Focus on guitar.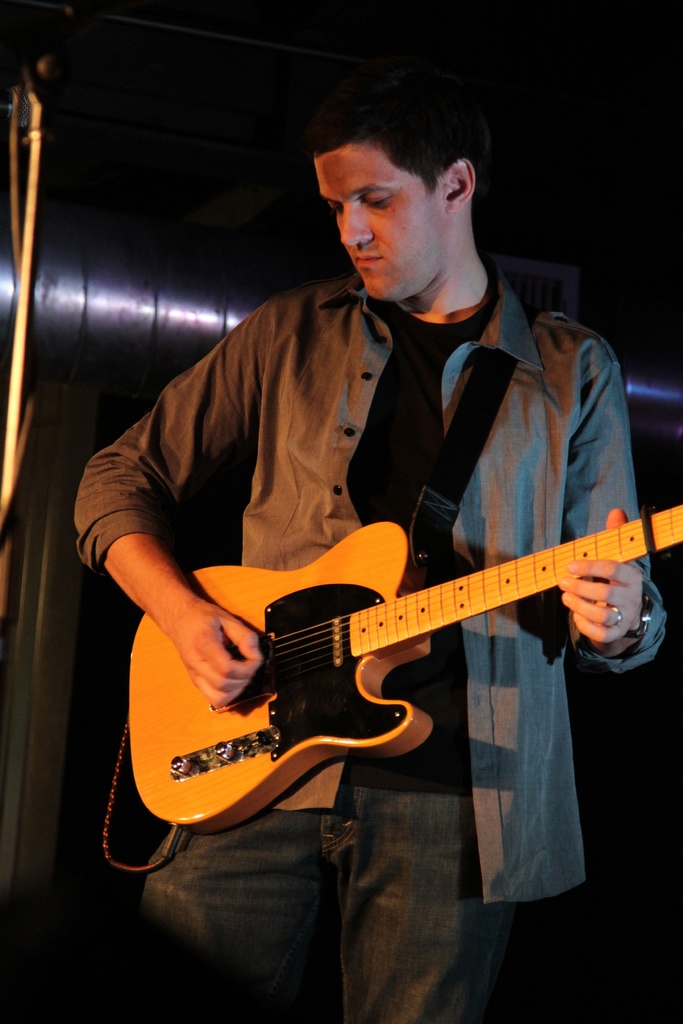
Focused at bbox(111, 499, 679, 846).
